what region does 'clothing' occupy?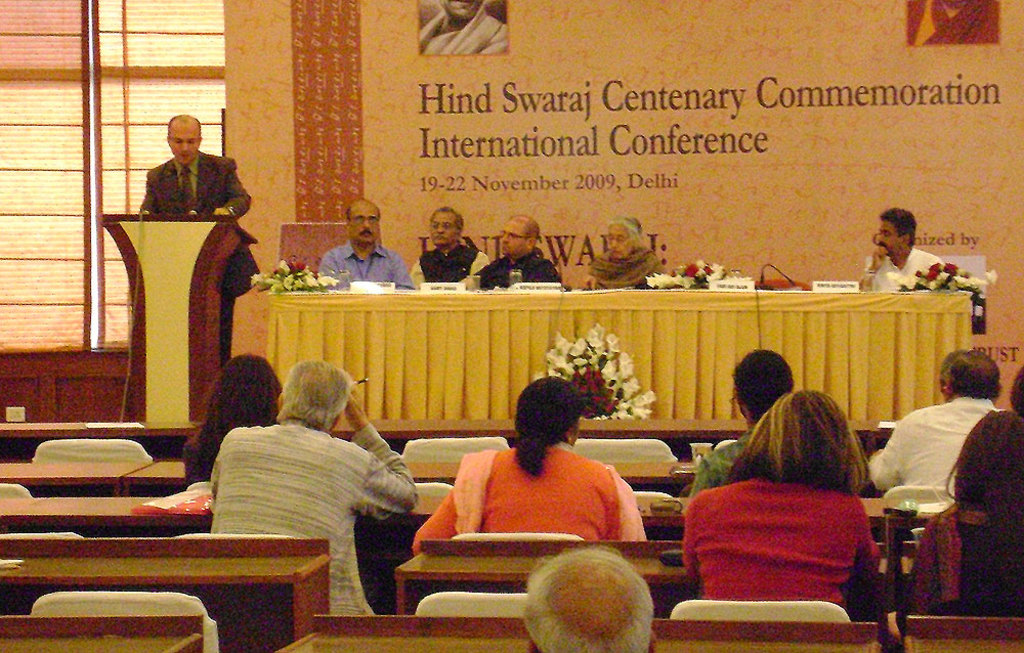
x1=912, y1=504, x2=1021, y2=622.
